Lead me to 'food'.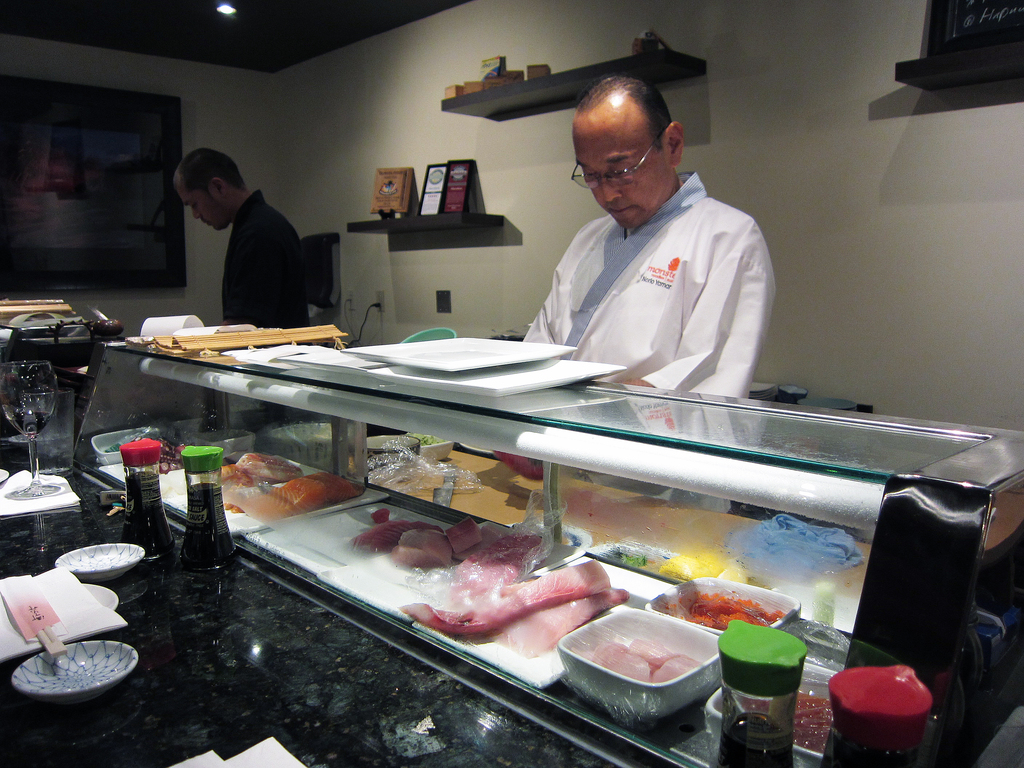
Lead to [402, 429, 448, 451].
